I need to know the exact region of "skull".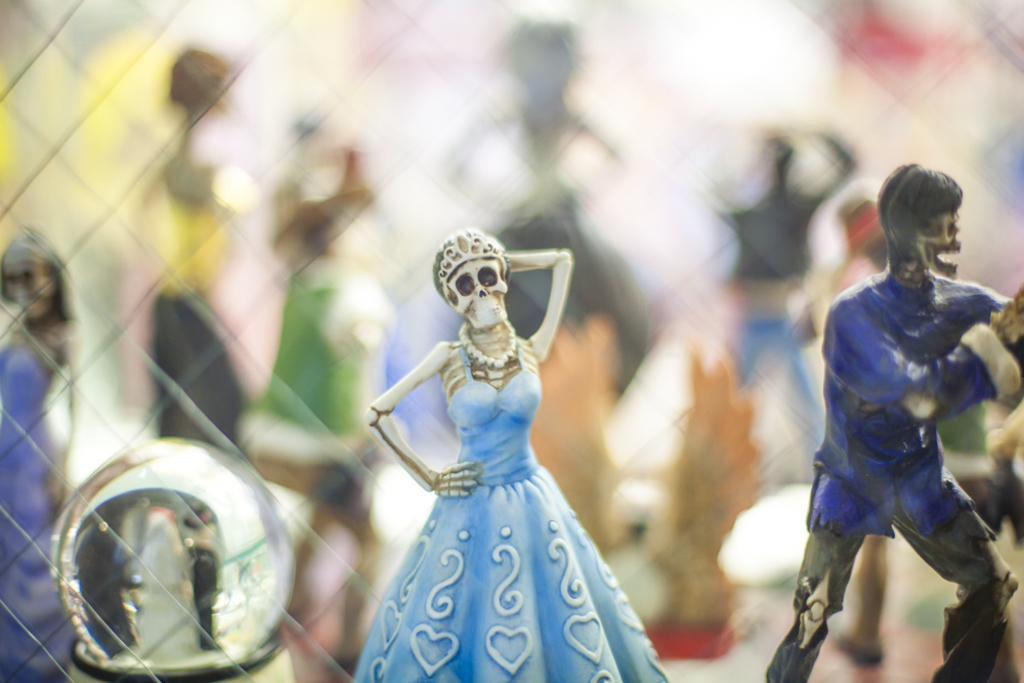
Region: locate(429, 231, 529, 344).
